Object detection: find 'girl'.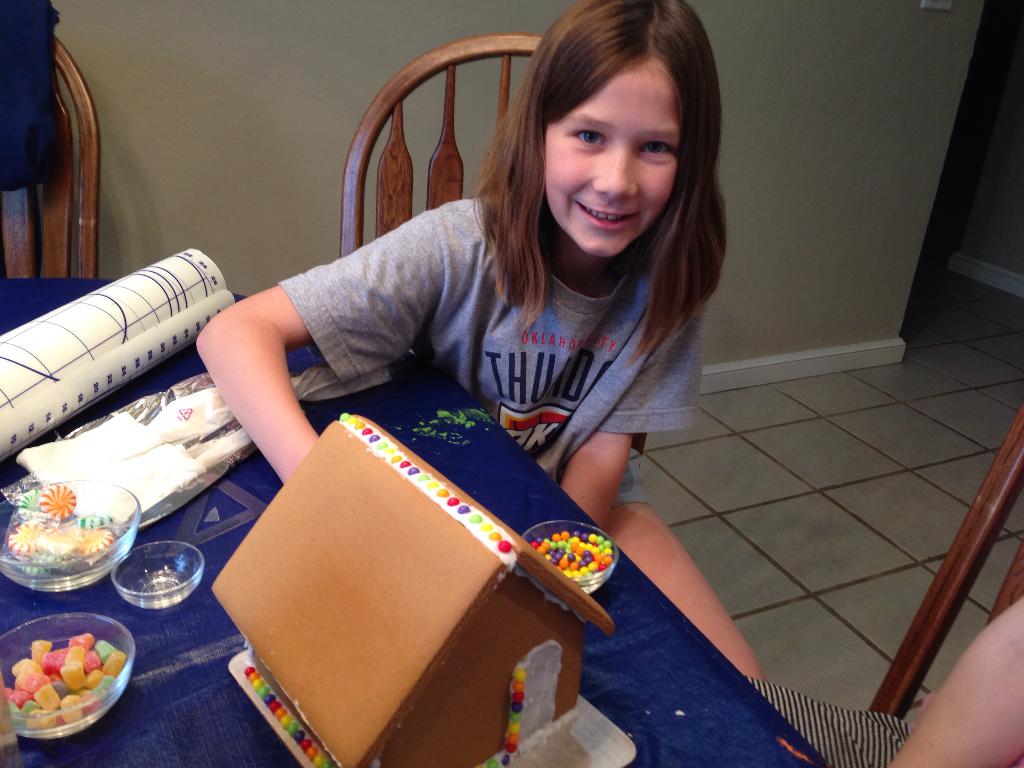
box(194, 0, 772, 684).
